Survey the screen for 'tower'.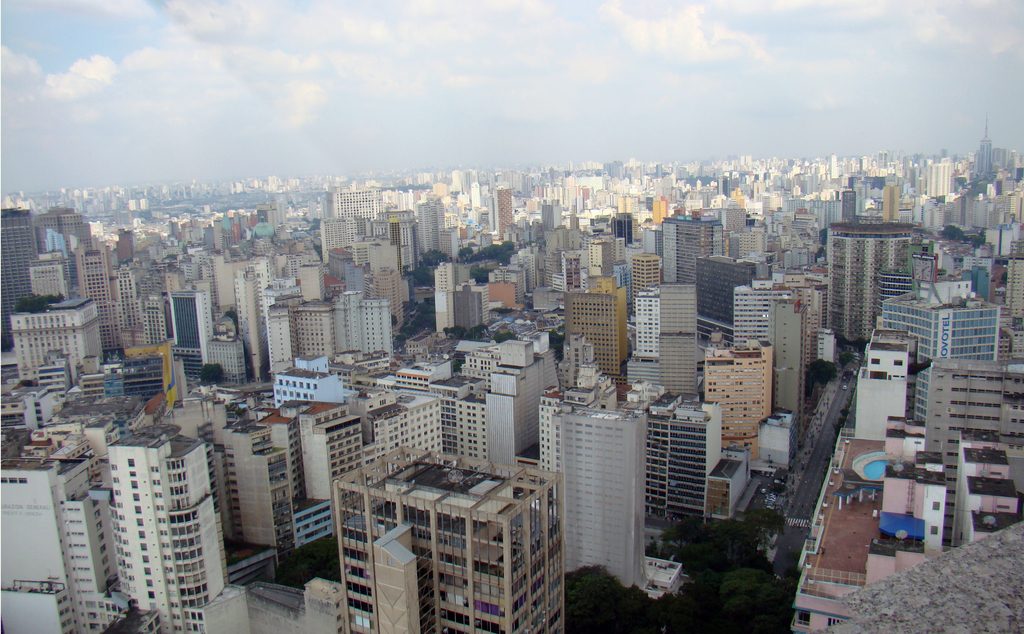
Survey found: {"x1": 0, "y1": 207, "x2": 37, "y2": 351}.
